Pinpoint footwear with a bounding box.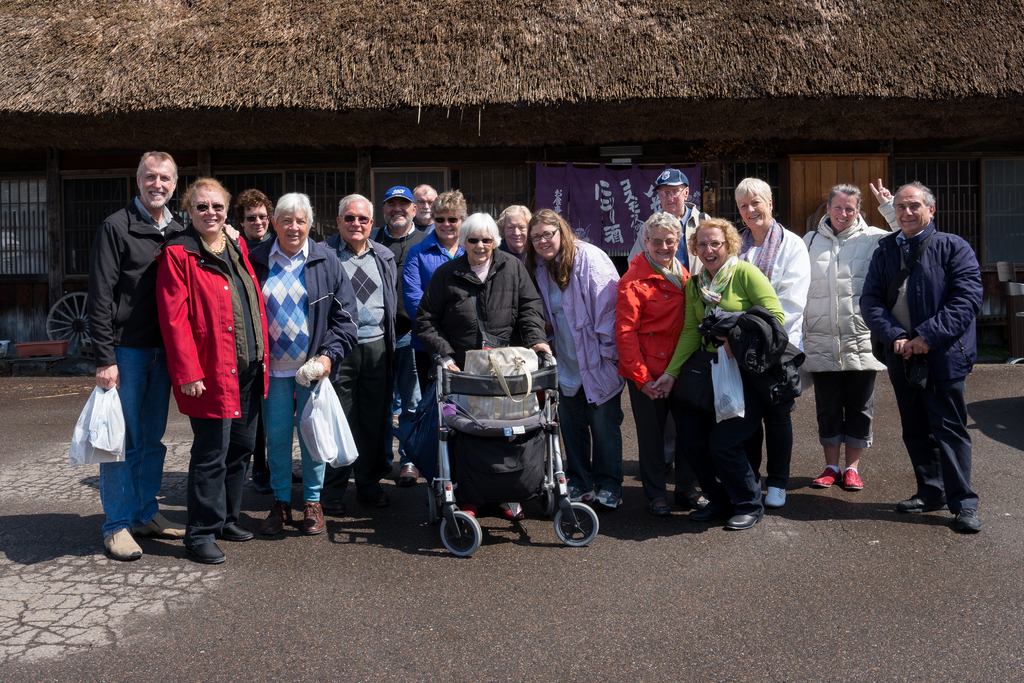
[324,497,346,513].
